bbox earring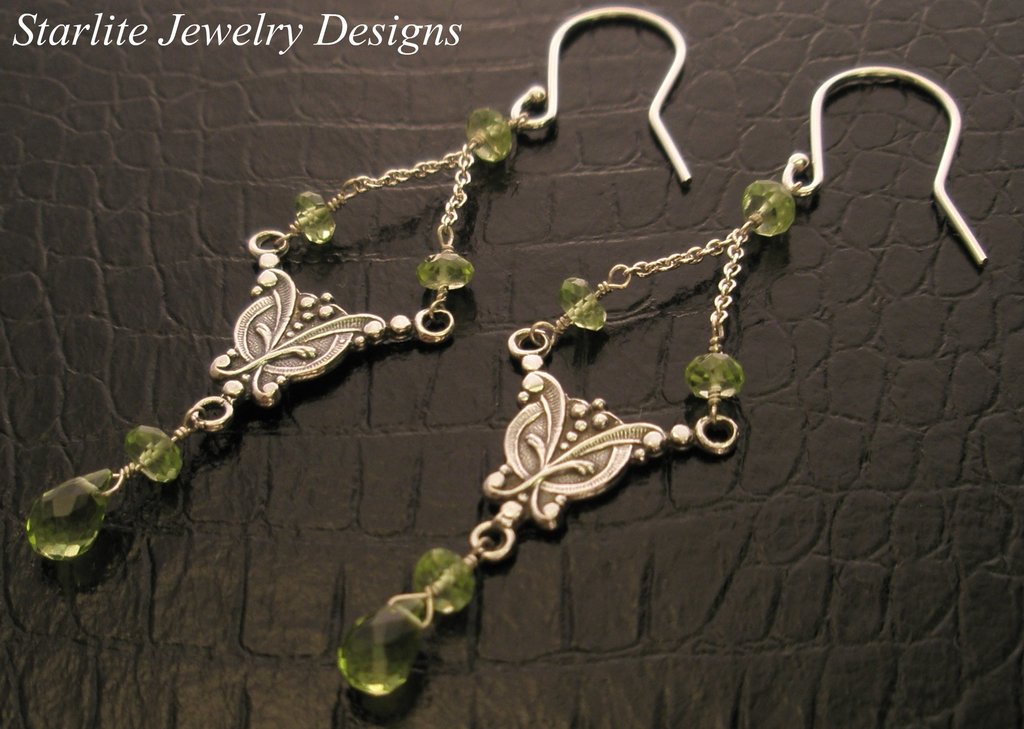
rect(26, 2, 692, 566)
